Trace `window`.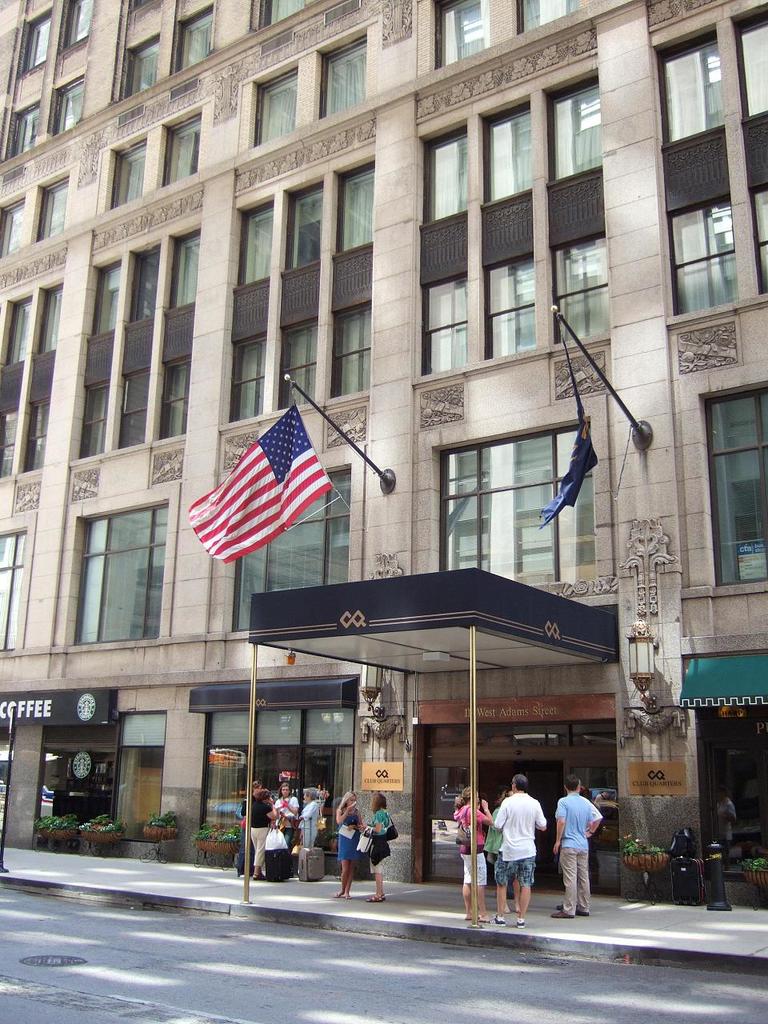
Traced to region(107, 365, 153, 451).
